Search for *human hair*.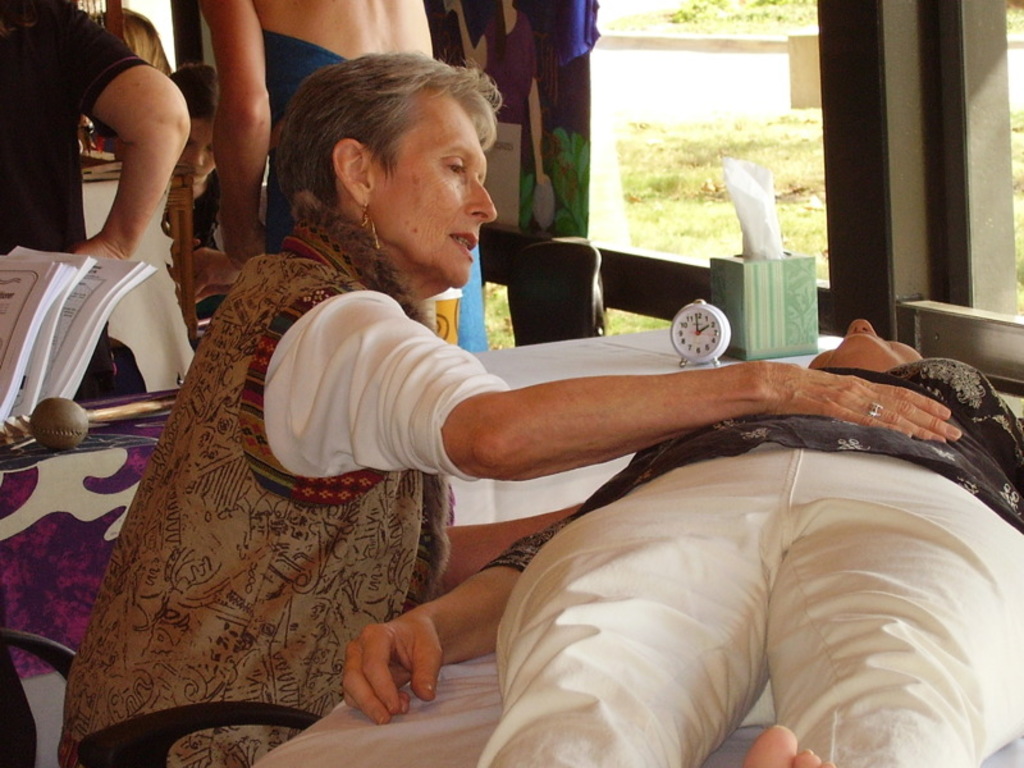
Found at left=165, top=60, right=224, bottom=122.
